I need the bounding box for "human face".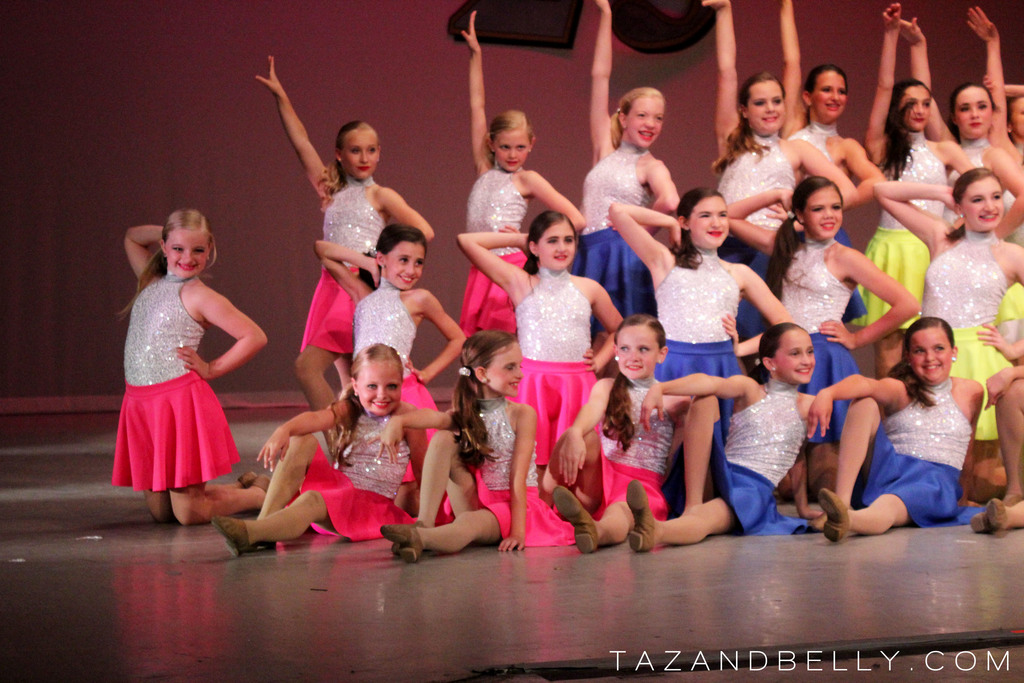
Here it is: l=897, t=83, r=934, b=131.
